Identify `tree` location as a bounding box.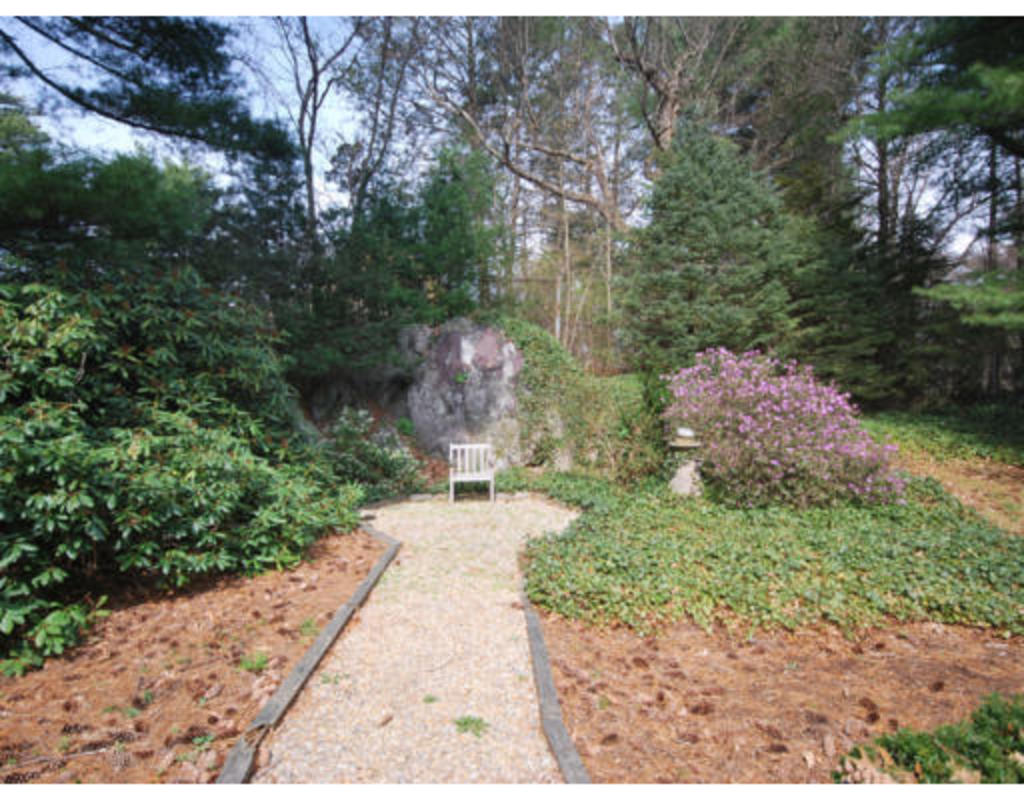
[824, 22, 1022, 436].
